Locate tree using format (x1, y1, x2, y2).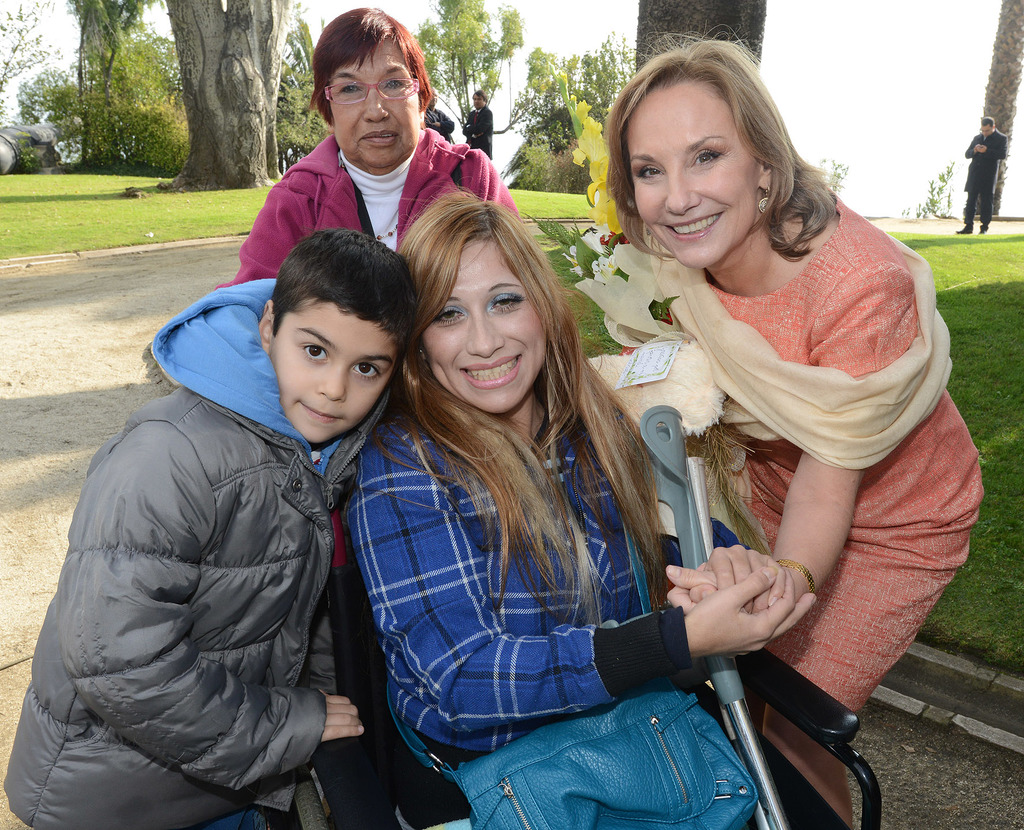
(65, 0, 156, 188).
